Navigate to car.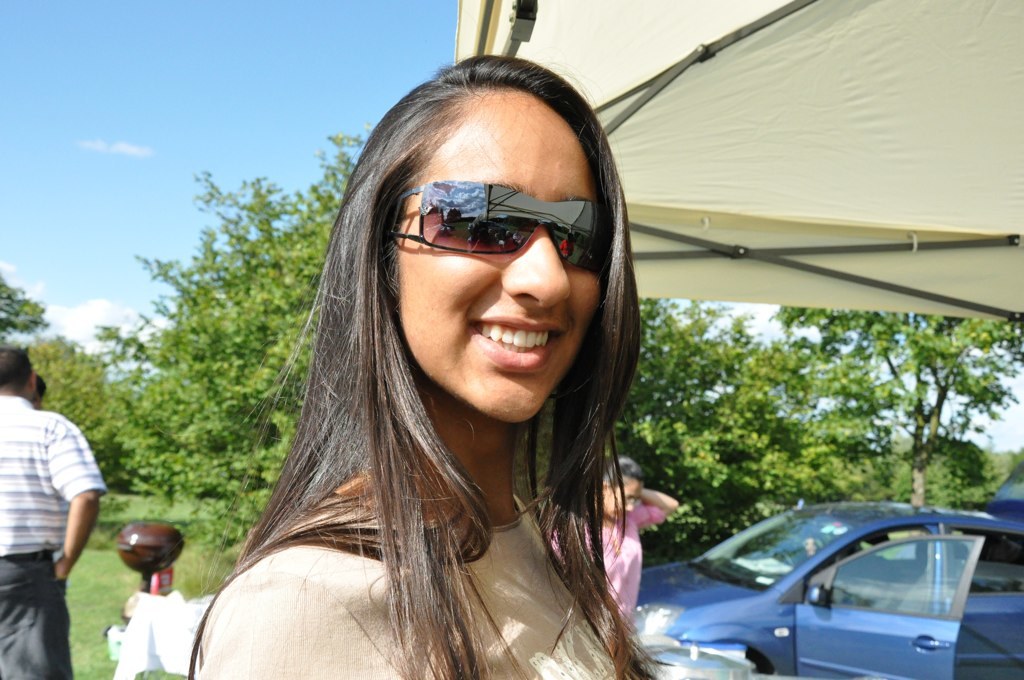
Navigation target: {"x1": 639, "y1": 460, "x2": 1023, "y2": 679}.
